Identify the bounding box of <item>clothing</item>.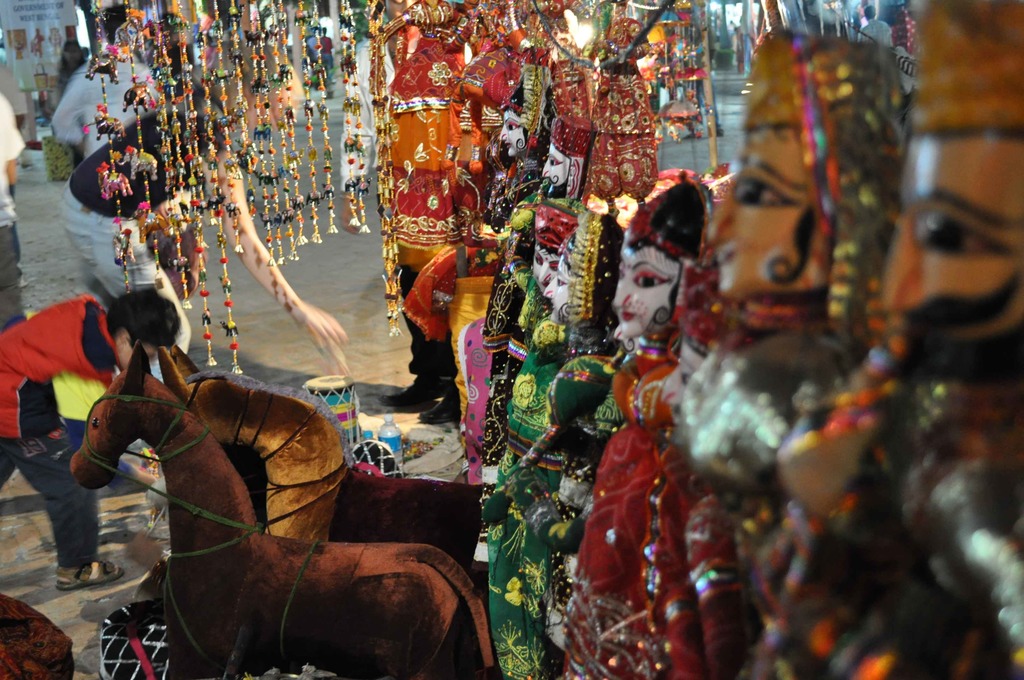
select_region(42, 60, 170, 156).
